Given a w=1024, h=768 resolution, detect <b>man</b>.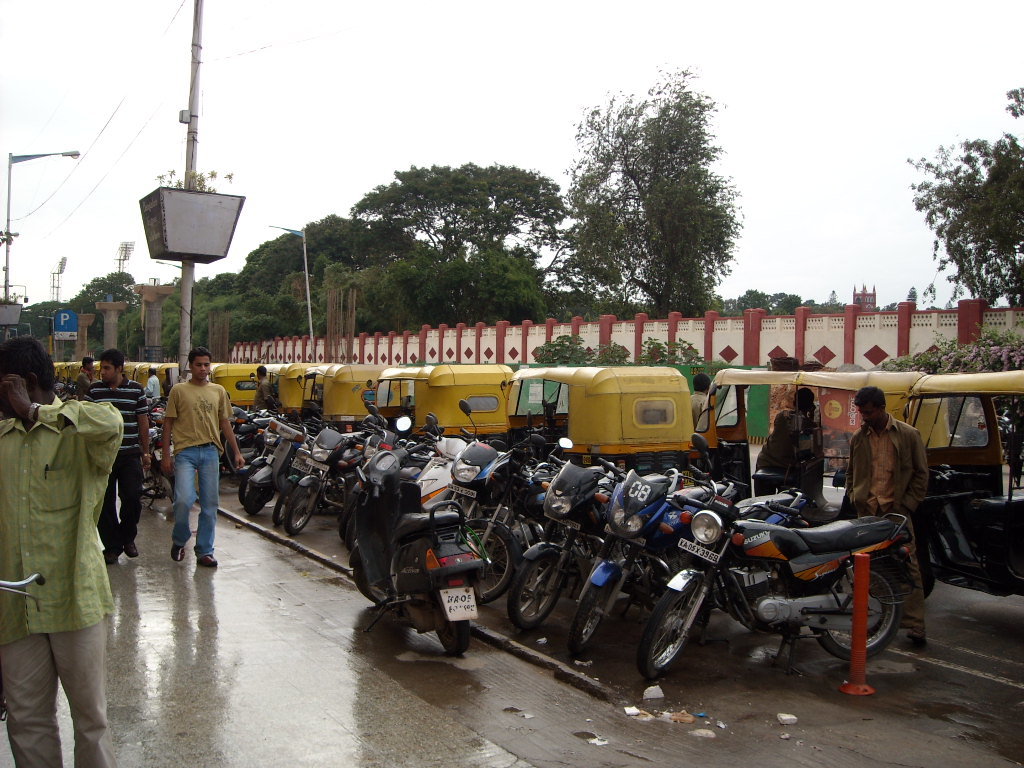
detection(82, 345, 151, 568).
